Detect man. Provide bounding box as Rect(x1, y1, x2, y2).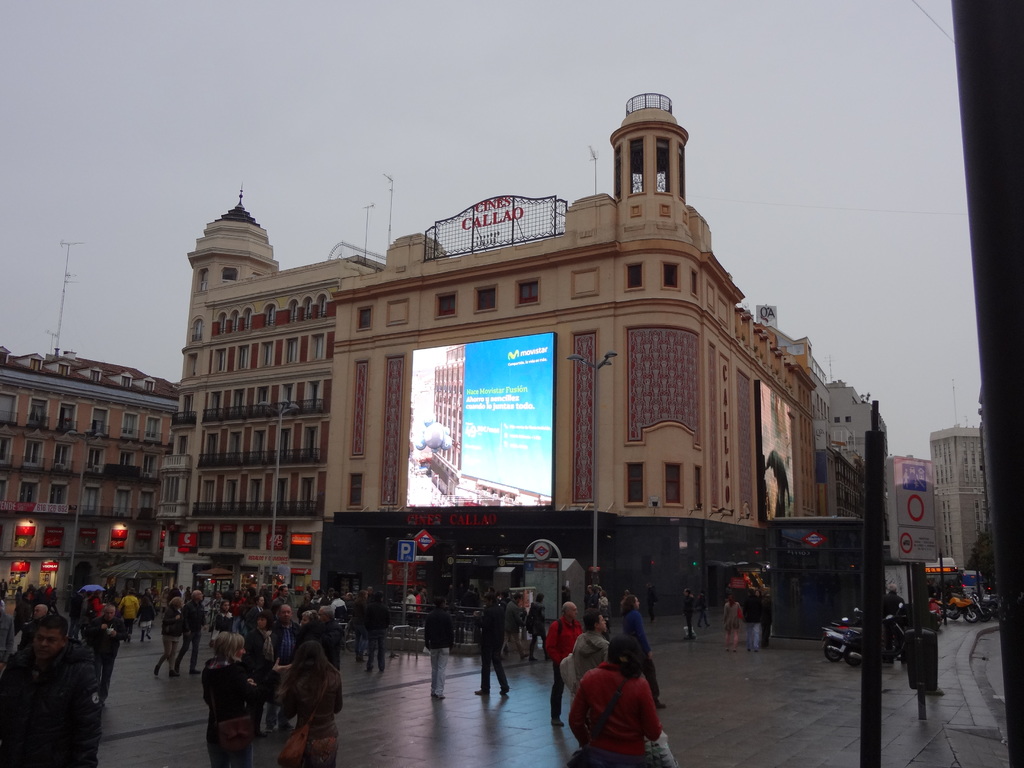
Rect(738, 584, 762, 652).
